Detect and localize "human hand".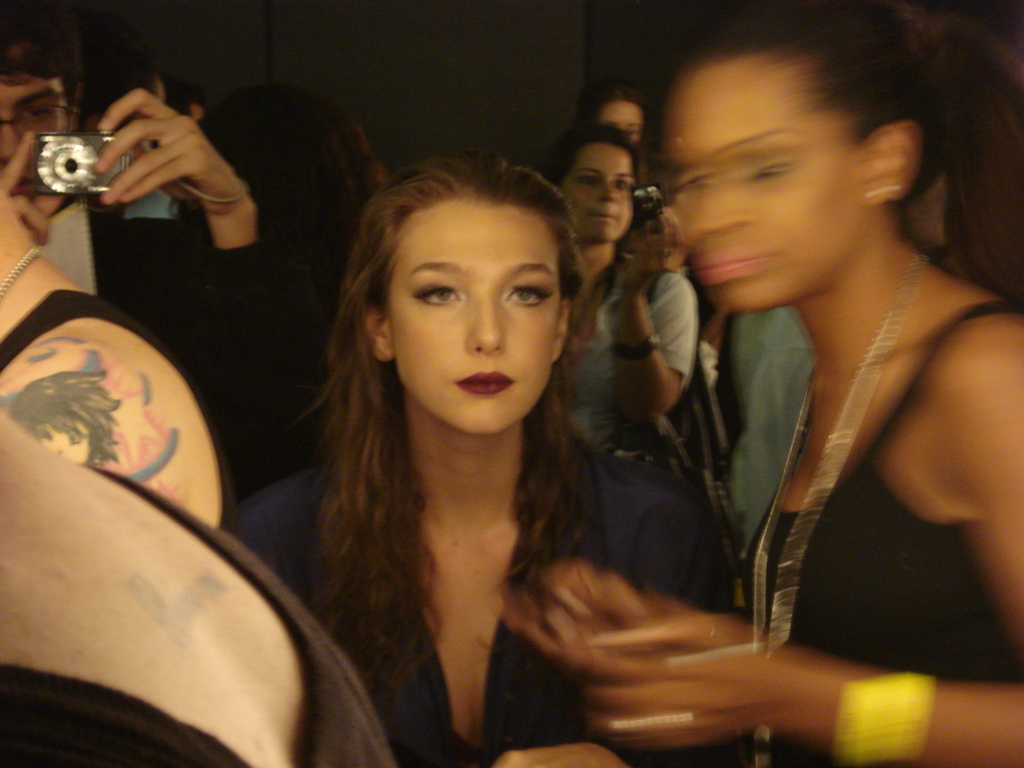
Localized at detection(617, 207, 687, 301).
